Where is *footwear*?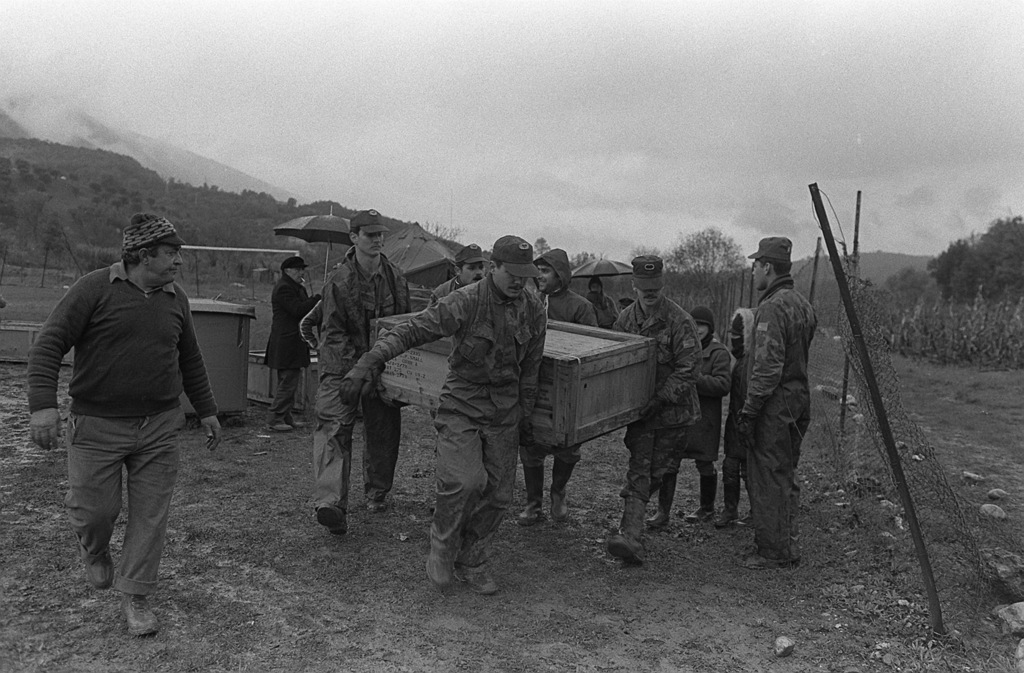
box(295, 410, 308, 426).
